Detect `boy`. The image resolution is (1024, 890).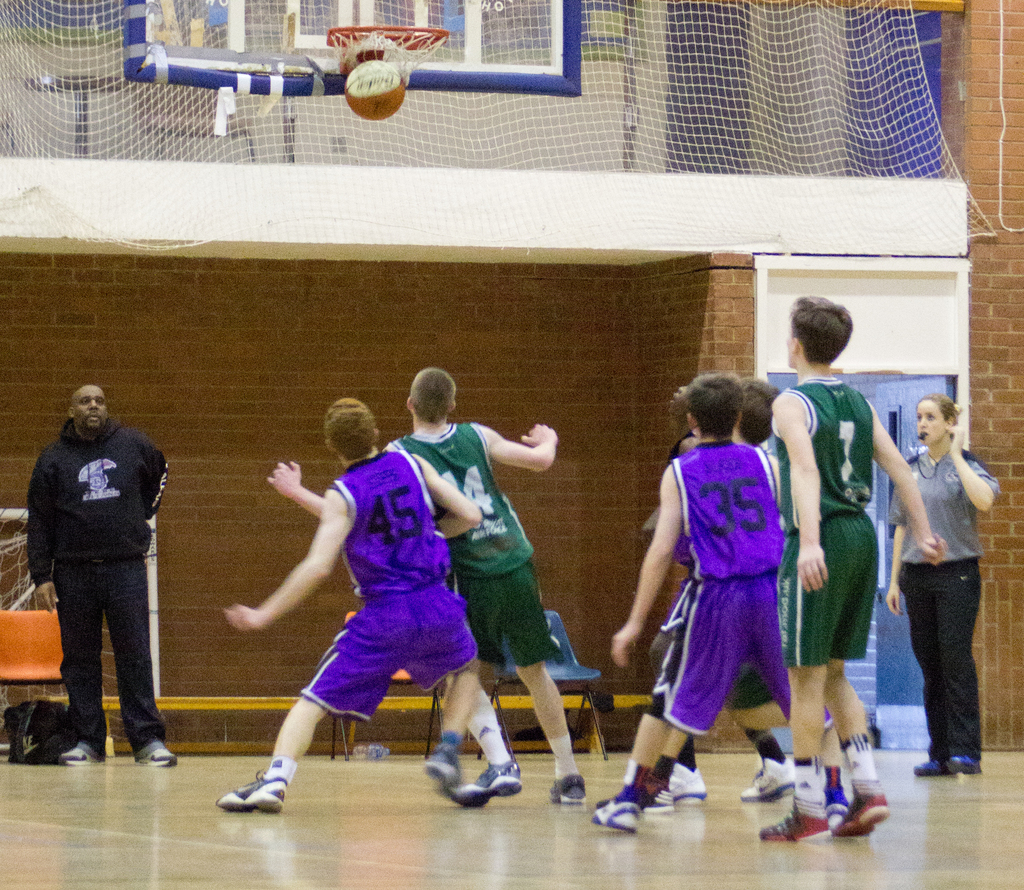
602,386,858,840.
